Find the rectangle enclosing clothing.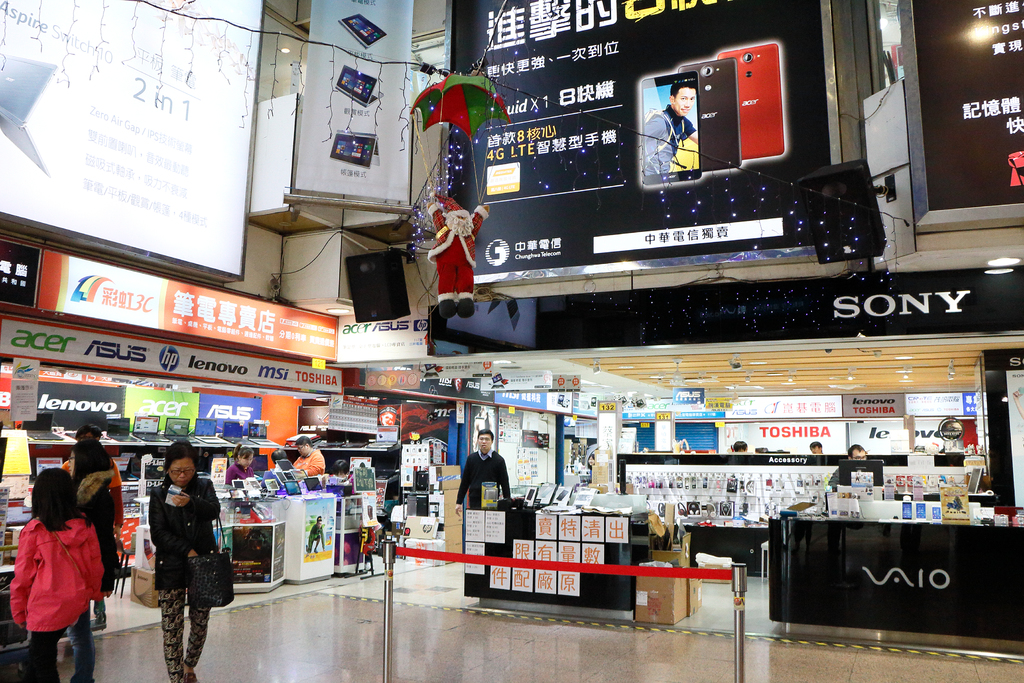
64 431 123 582.
